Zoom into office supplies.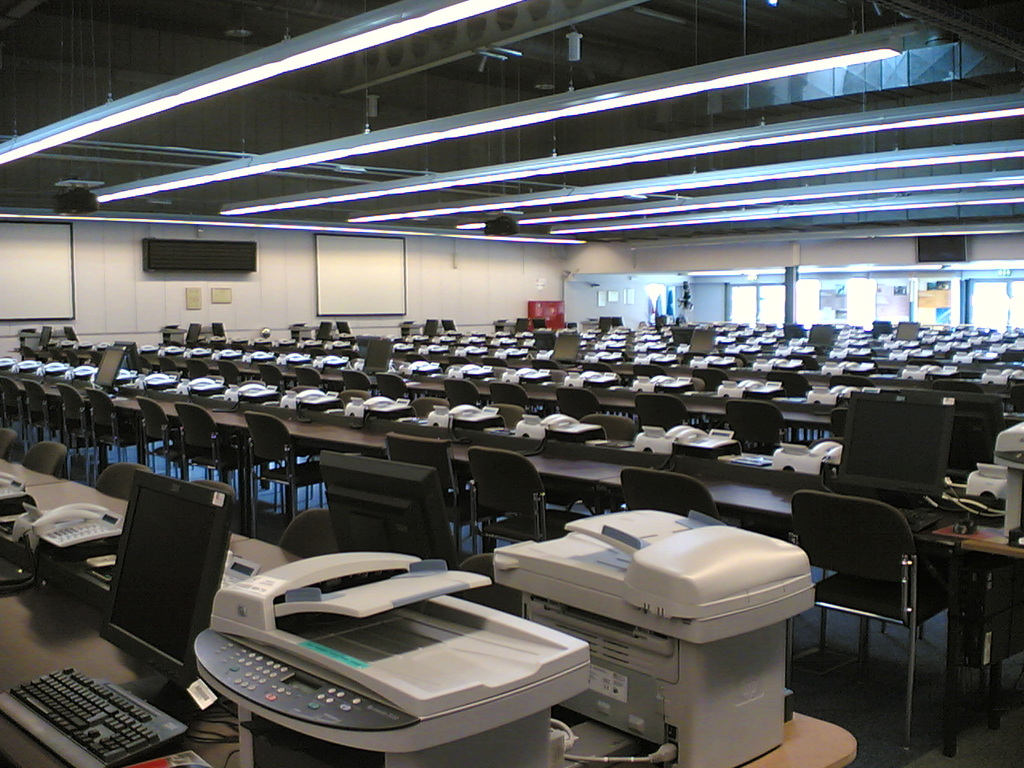
Zoom target: [x1=557, y1=382, x2=602, y2=414].
